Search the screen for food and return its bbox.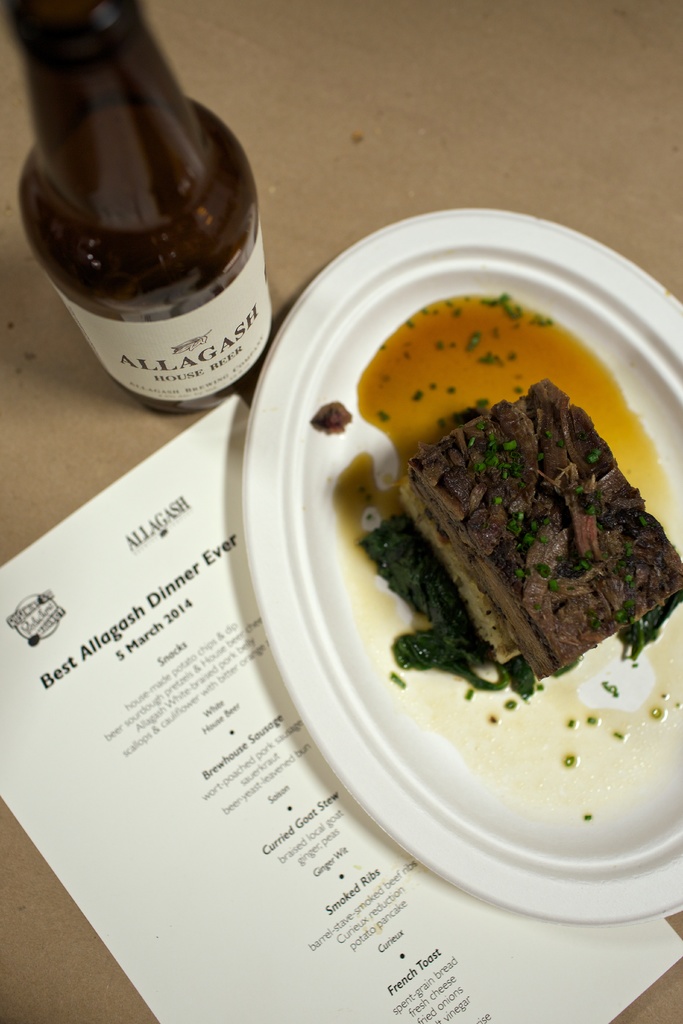
Found: <region>613, 731, 621, 741</region>.
